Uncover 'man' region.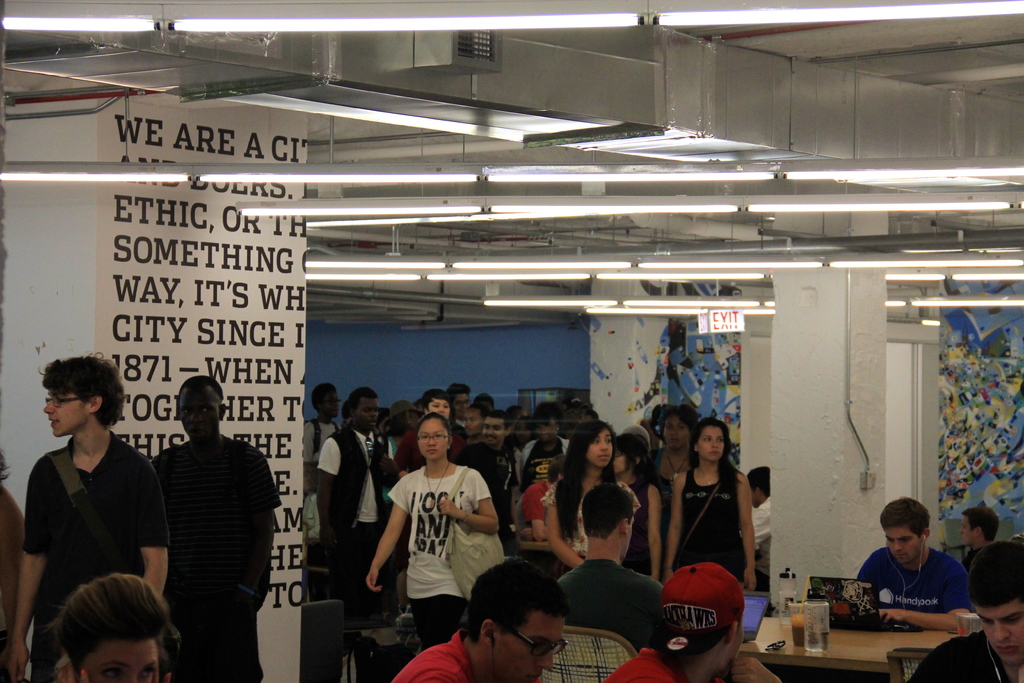
Uncovered: [x1=959, y1=502, x2=994, y2=567].
